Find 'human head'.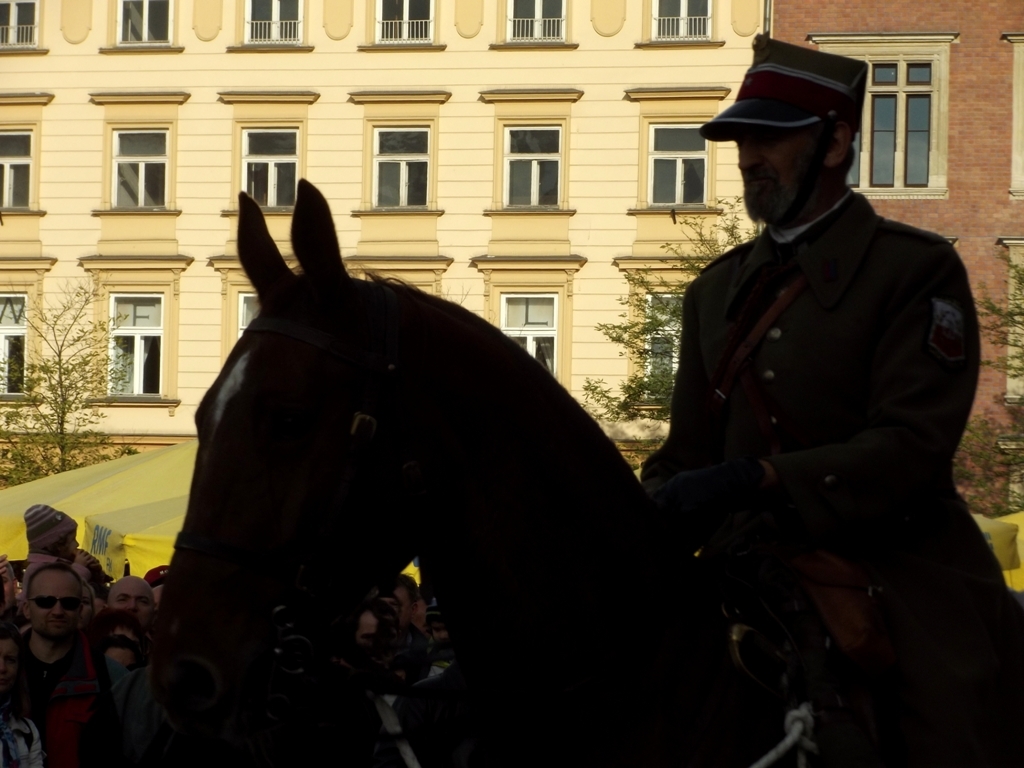
<region>353, 606, 382, 649</region>.
